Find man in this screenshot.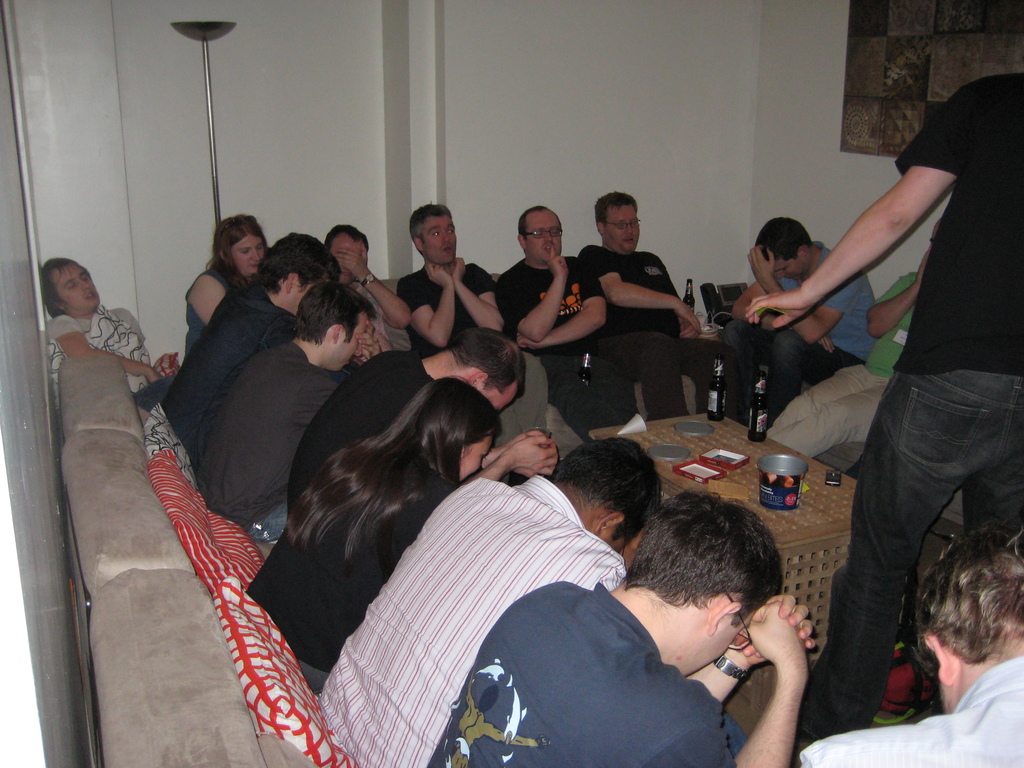
The bounding box for man is x1=393 y1=198 x2=548 y2=433.
